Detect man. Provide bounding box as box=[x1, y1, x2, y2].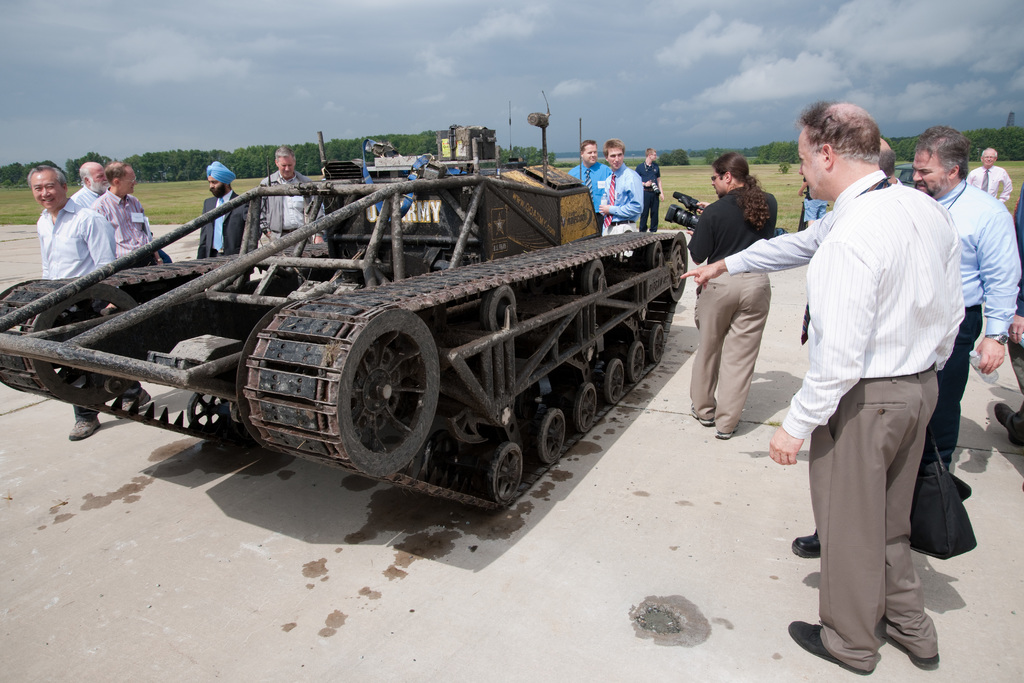
box=[195, 160, 252, 259].
